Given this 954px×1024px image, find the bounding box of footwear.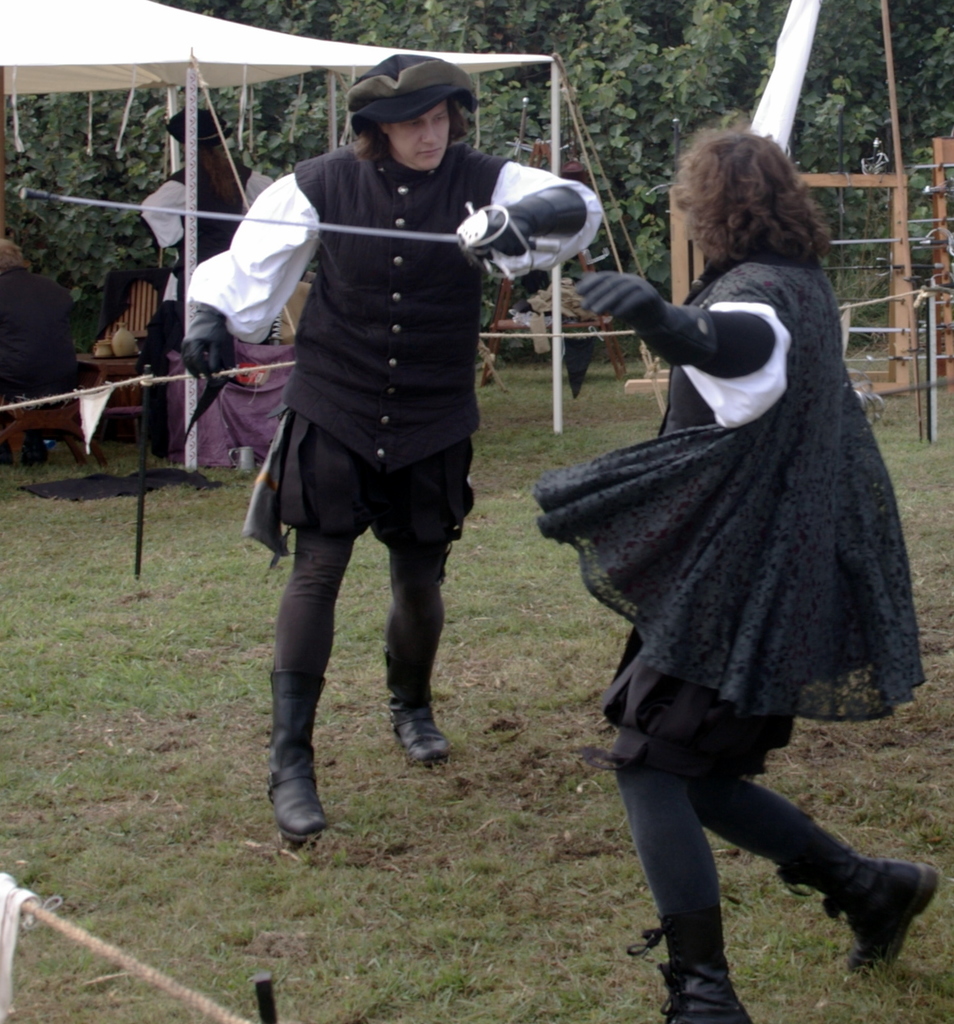
locate(258, 710, 333, 859).
